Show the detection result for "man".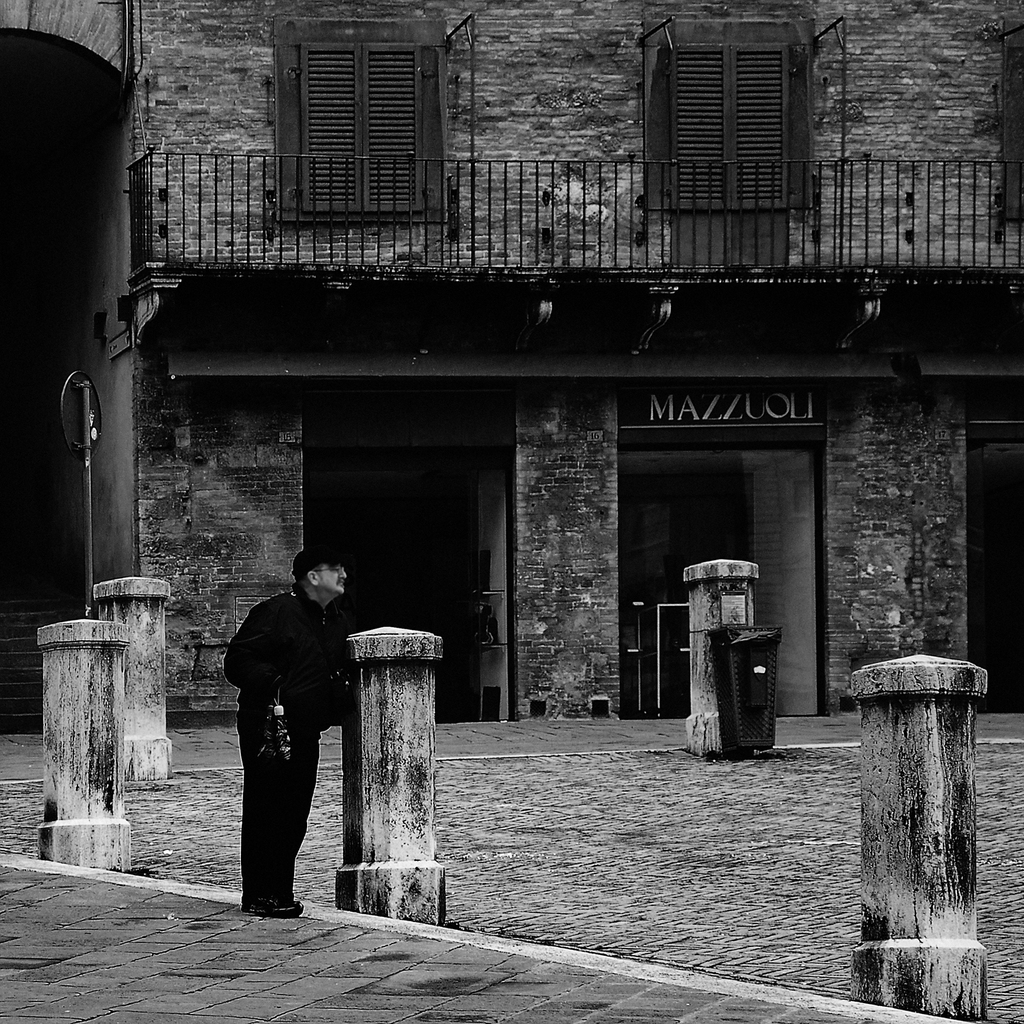
x1=216 y1=542 x2=372 y2=925.
